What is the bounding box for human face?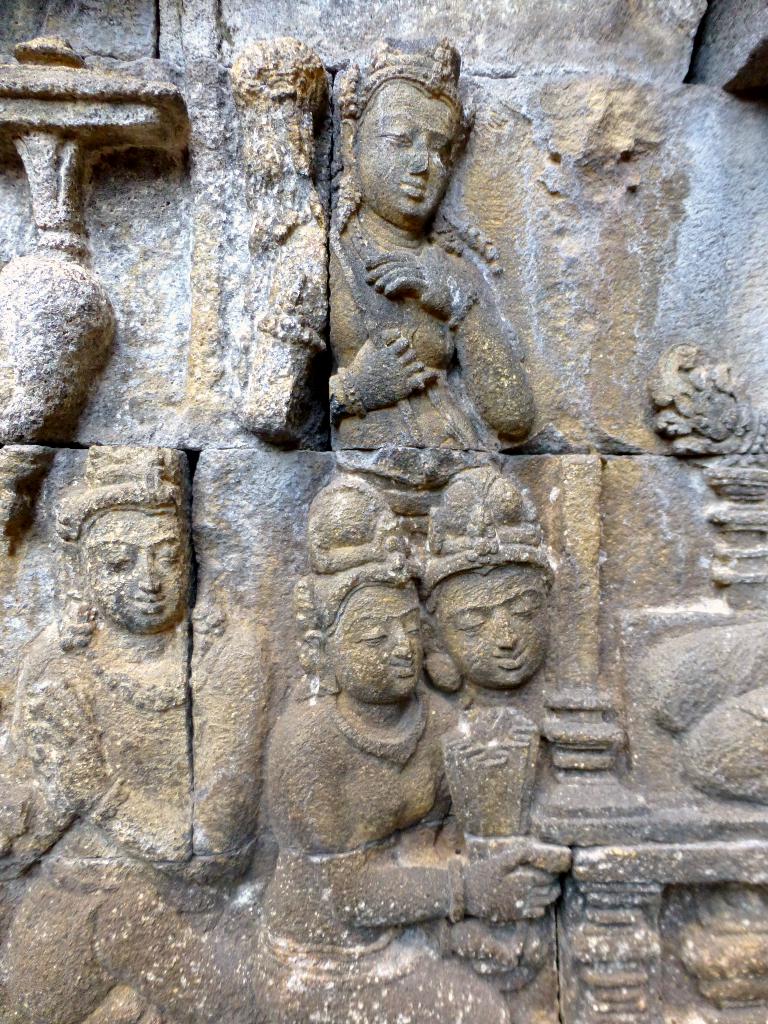
Rect(325, 587, 432, 706).
